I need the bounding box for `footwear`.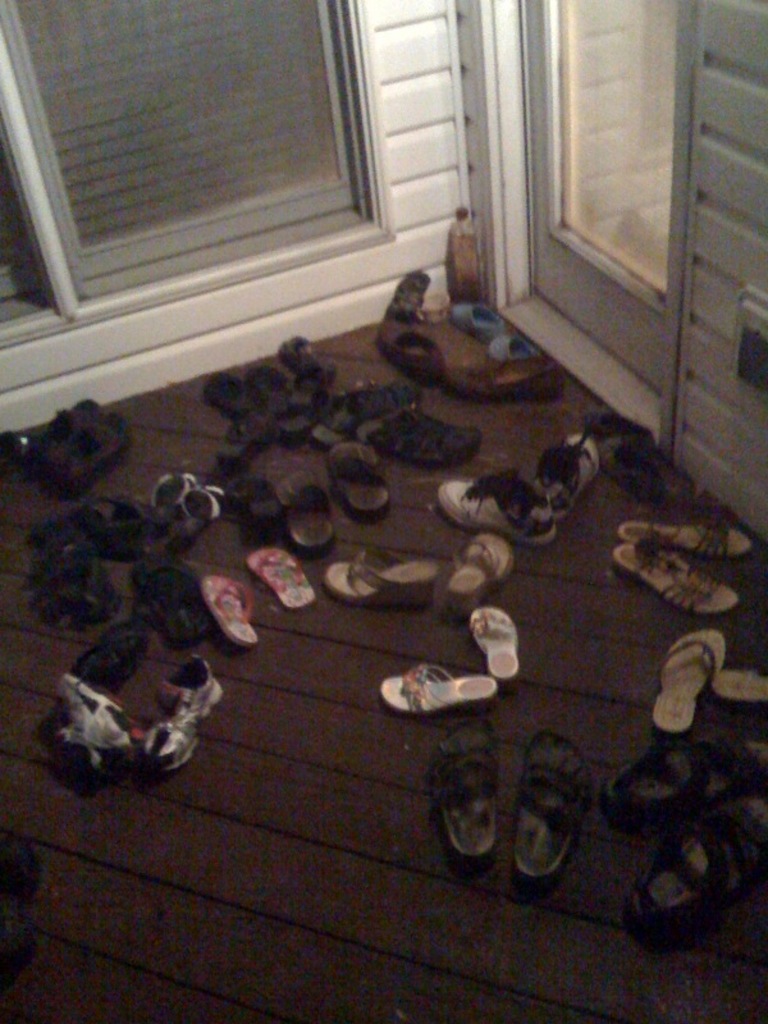
Here it is: l=538, t=419, r=603, b=517.
